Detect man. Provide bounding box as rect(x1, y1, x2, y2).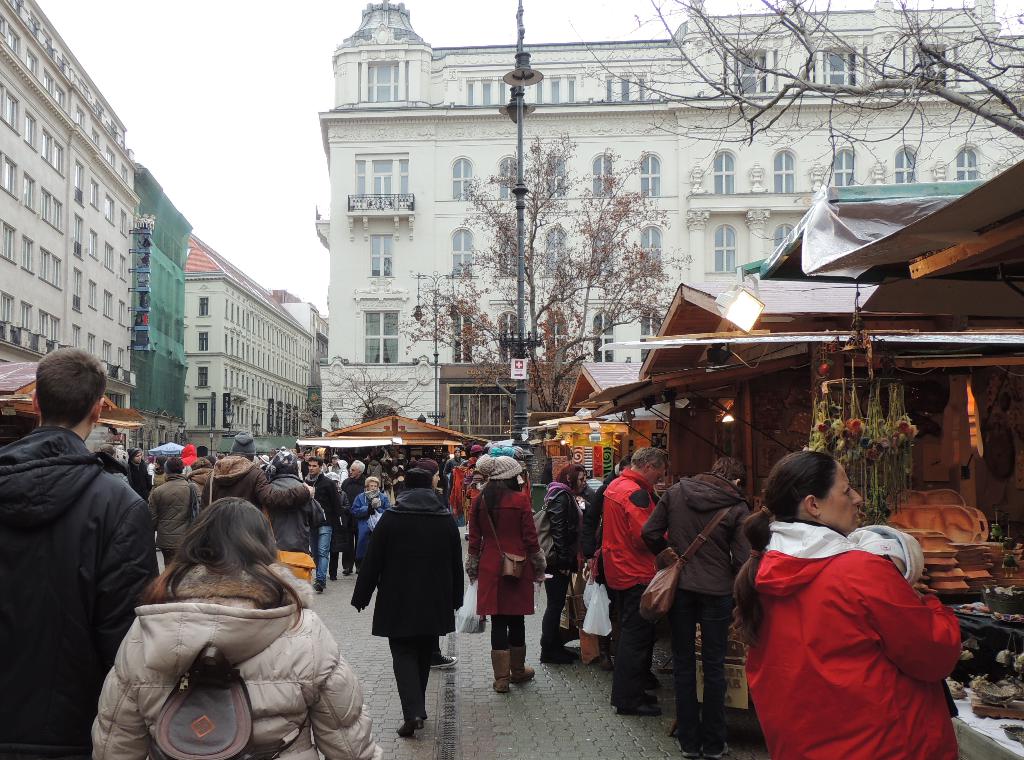
rect(440, 442, 469, 496).
